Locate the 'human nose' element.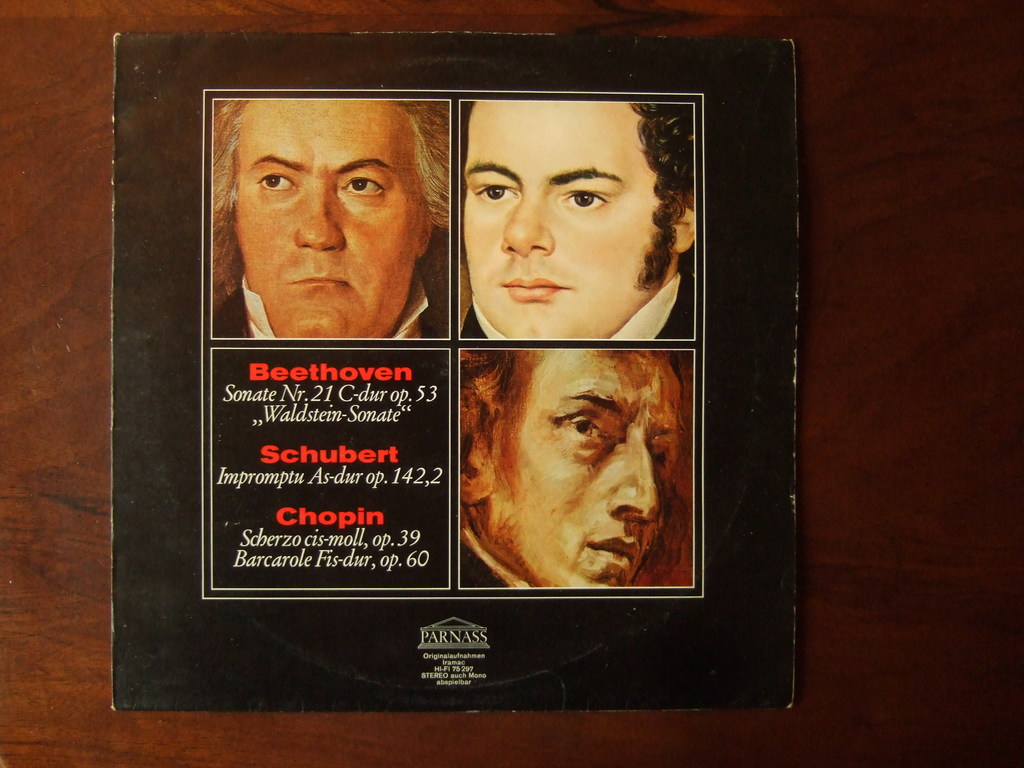
Element bbox: bbox=[503, 200, 552, 254].
